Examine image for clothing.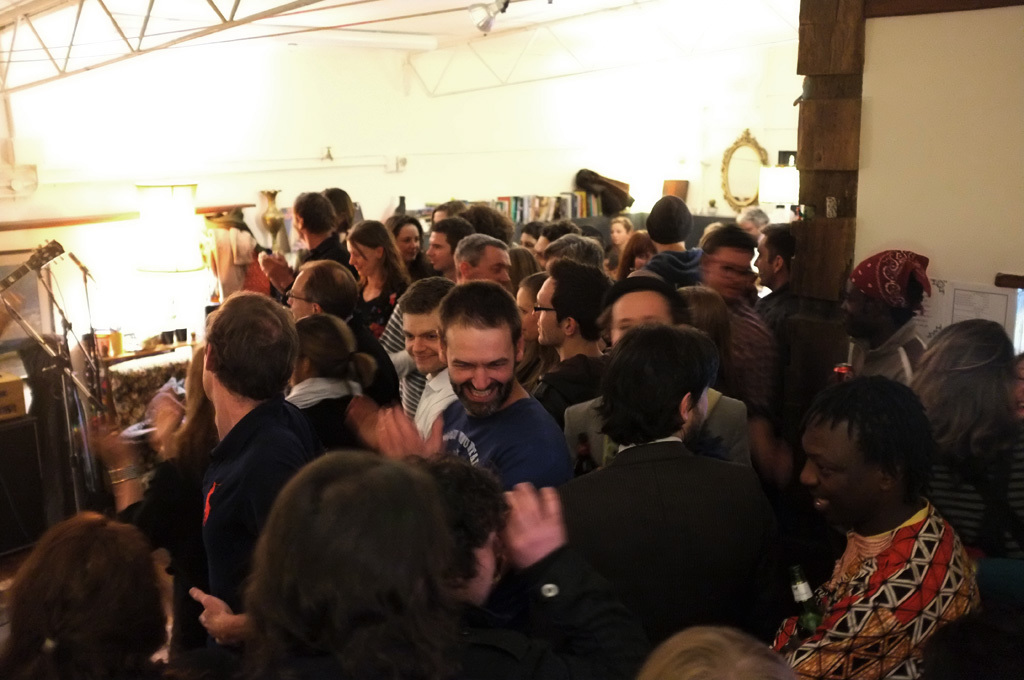
Examination result: [x1=786, y1=487, x2=990, y2=665].
